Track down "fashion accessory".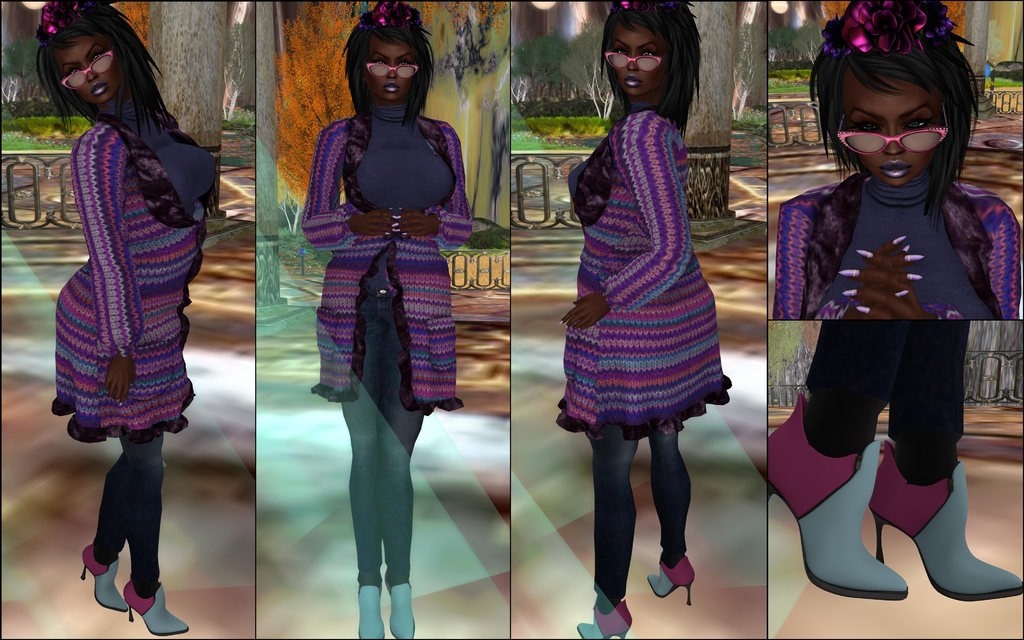
Tracked to (768,394,909,602).
